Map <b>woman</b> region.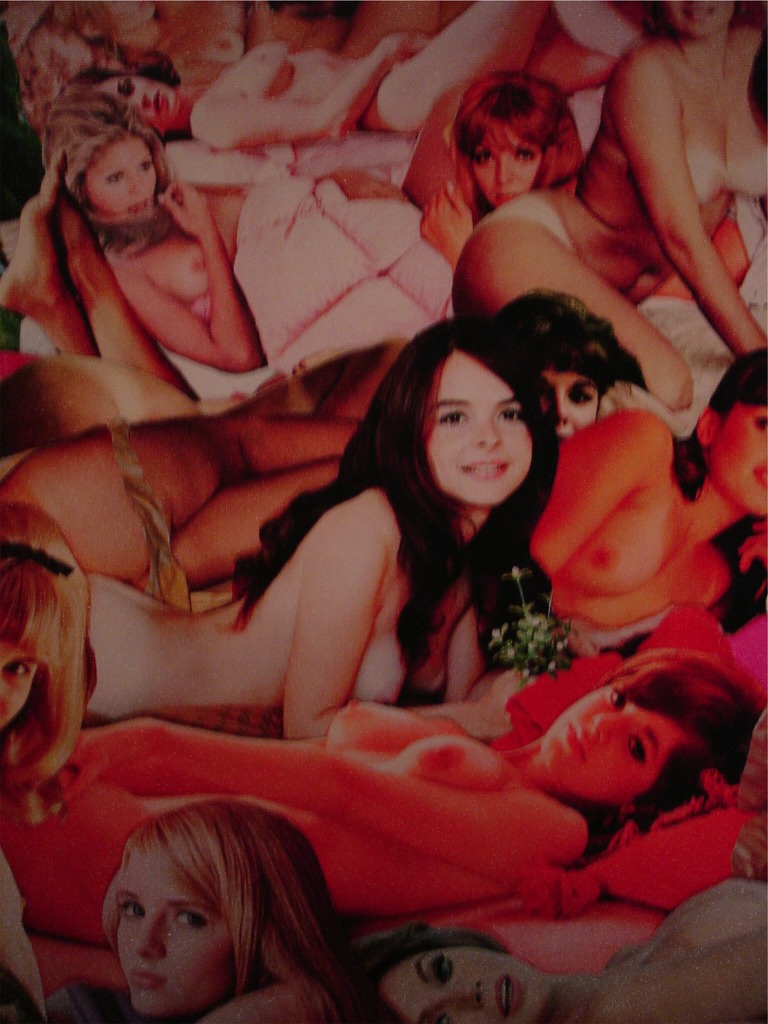
Mapped to box=[31, 92, 271, 373].
